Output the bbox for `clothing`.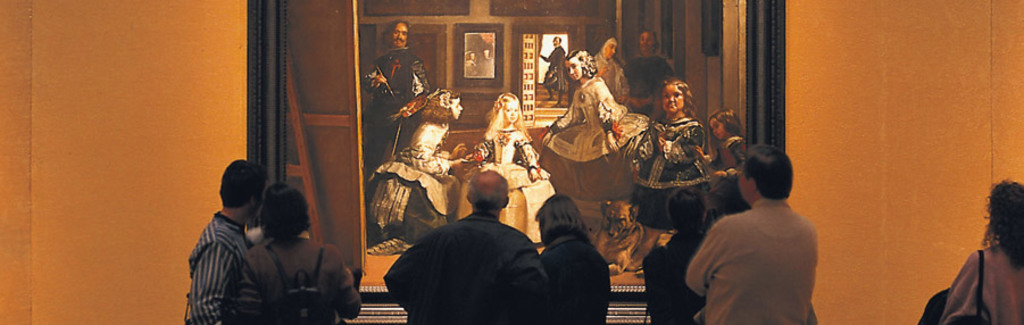
box=[236, 233, 359, 324].
